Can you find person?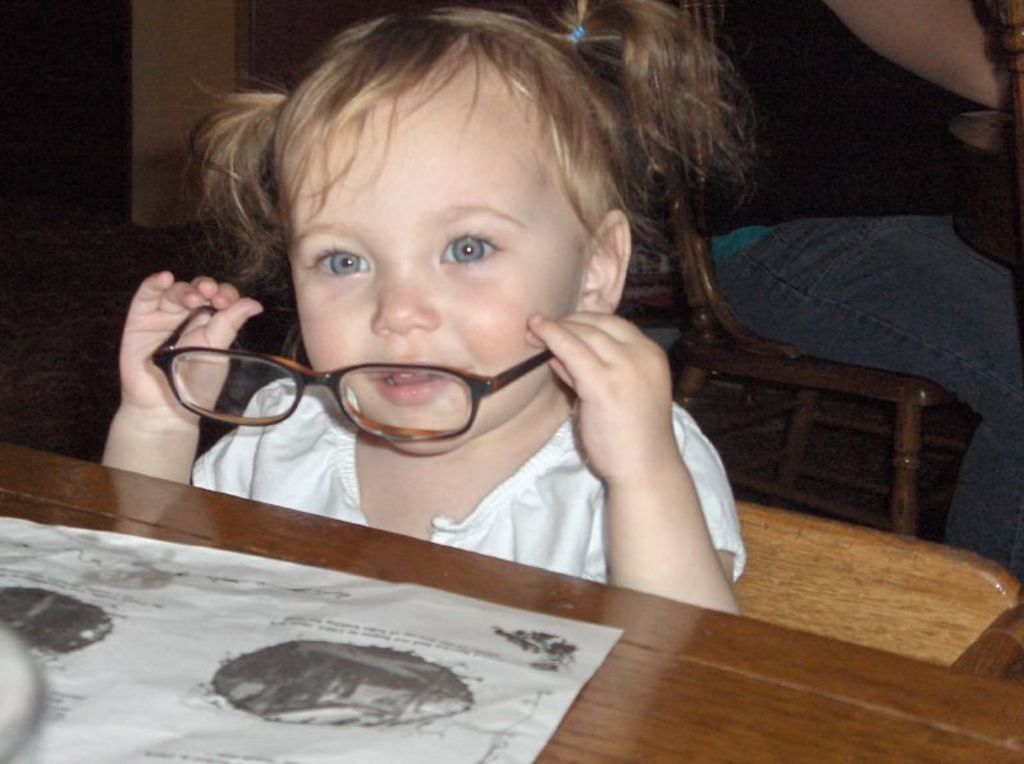
Yes, bounding box: [704,0,1023,582].
